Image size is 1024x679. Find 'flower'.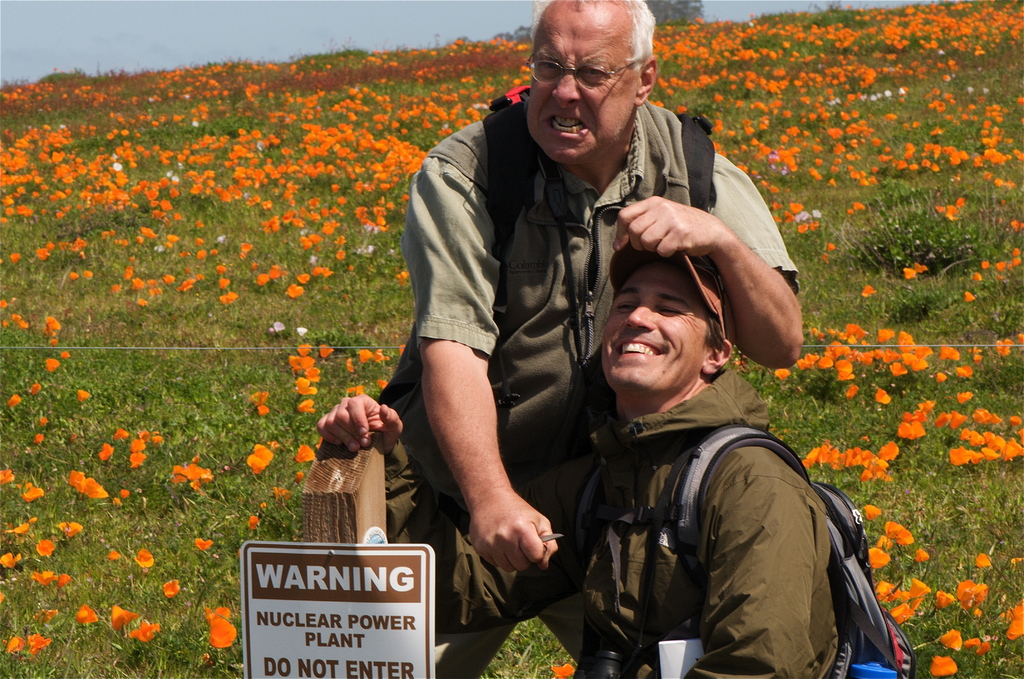
pyautogui.locateOnScreen(68, 270, 80, 280).
